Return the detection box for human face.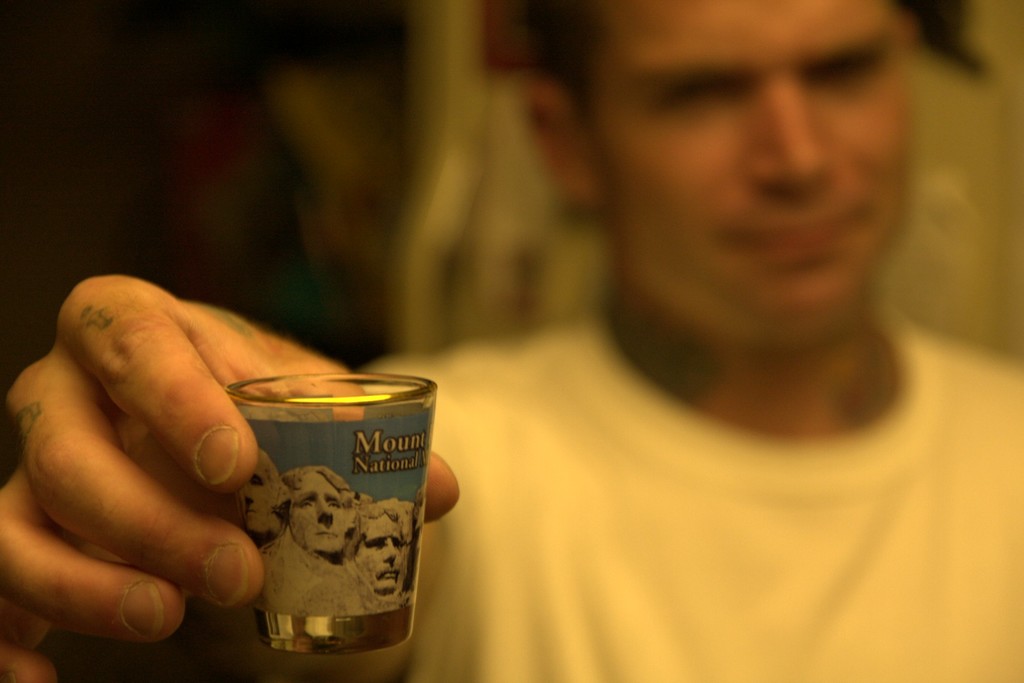
289:476:350:551.
